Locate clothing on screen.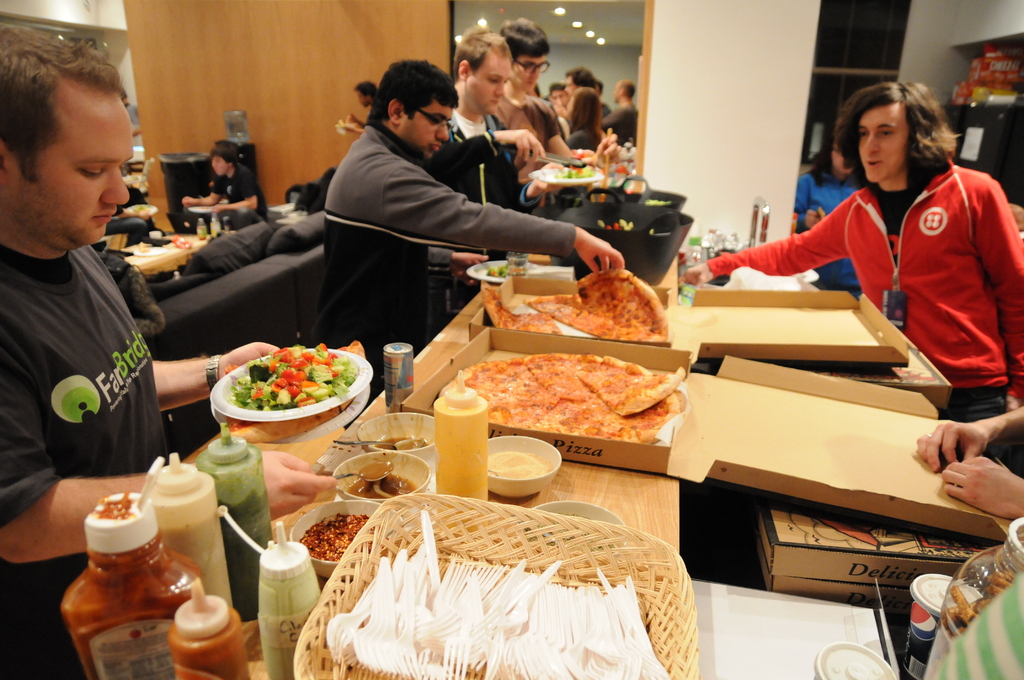
On screen at bbox=[310, 116, 576, 378].
